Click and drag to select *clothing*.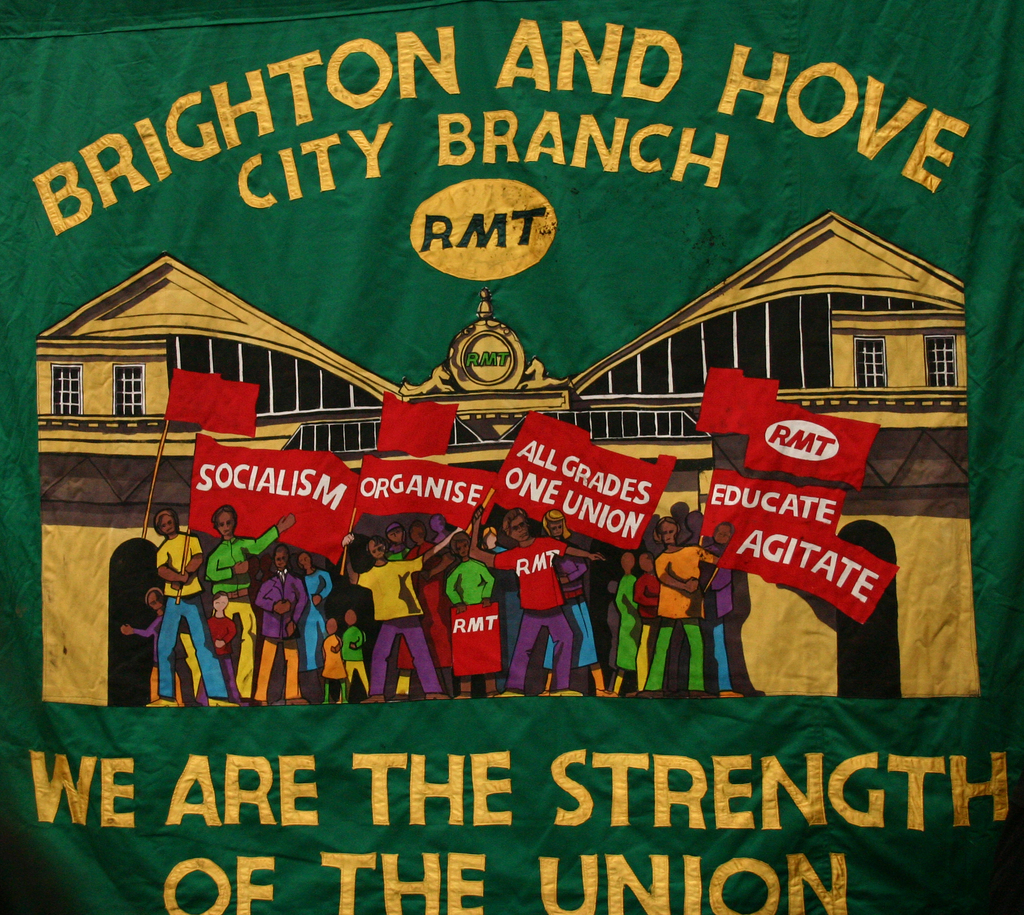
Selection: rect(646, 540, 717, 683).
